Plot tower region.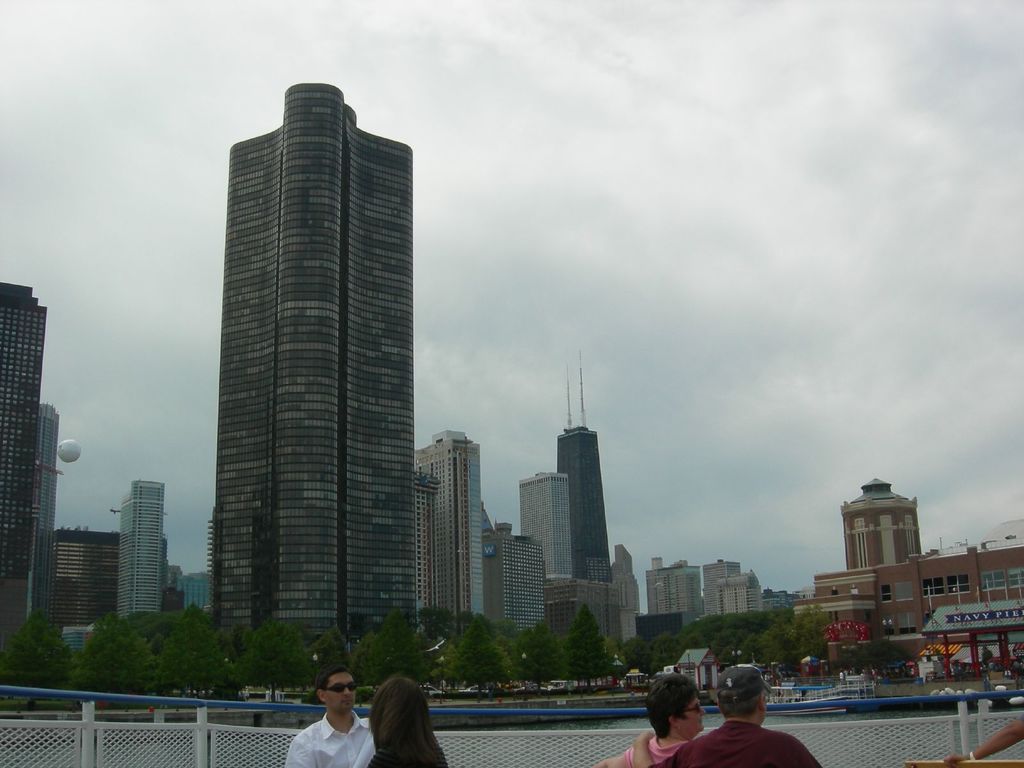
Plotted at (179, 68, 443, 640).
